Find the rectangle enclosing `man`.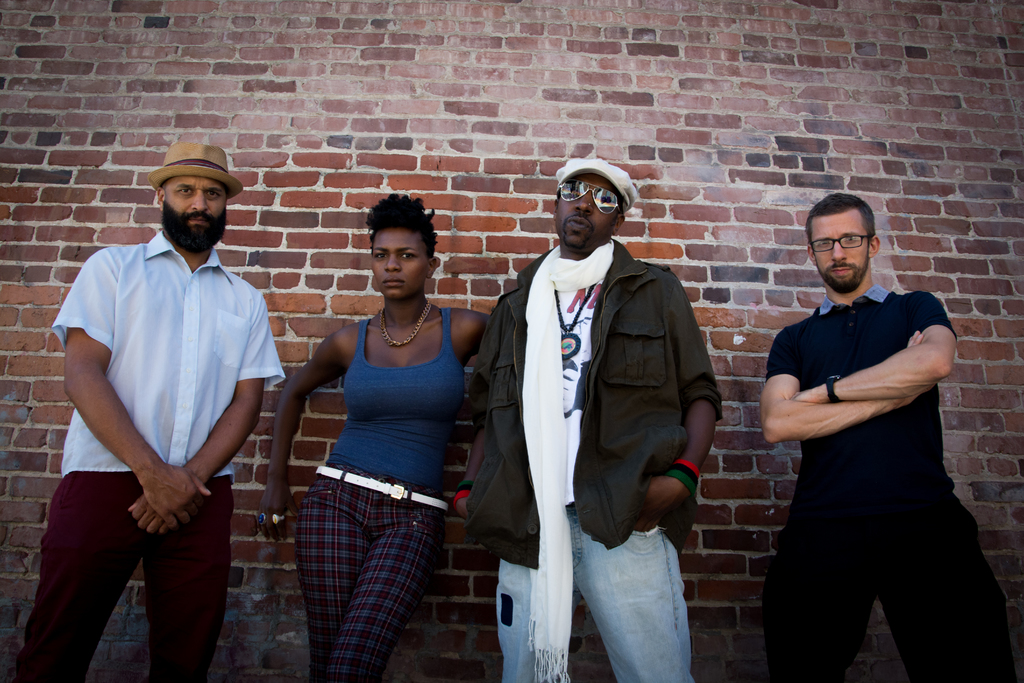
crop(44, 129, 285, 659).
